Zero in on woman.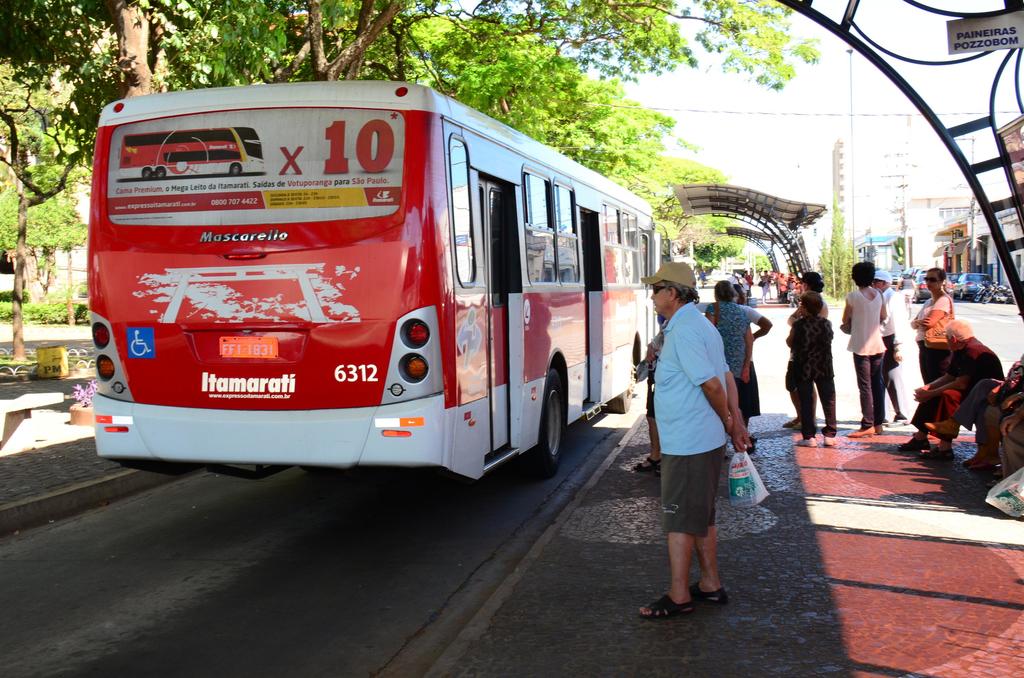
Zeroed in: (908,264,959,385).
